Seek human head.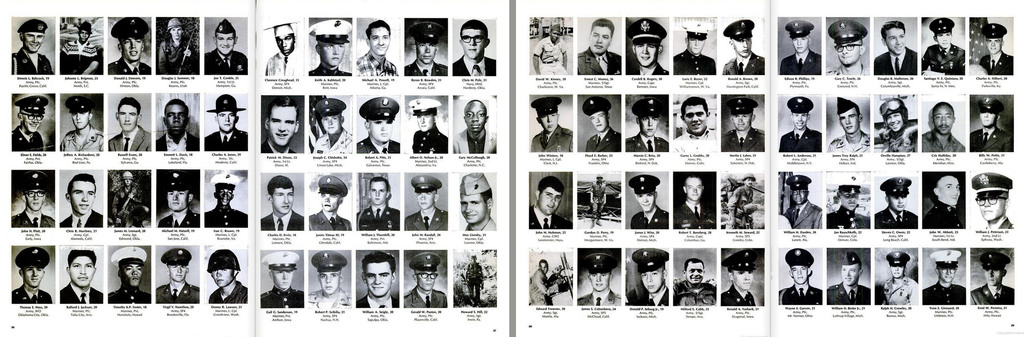
{"left": 163, "top": 96, "right": 191, "bottom": 140}.
